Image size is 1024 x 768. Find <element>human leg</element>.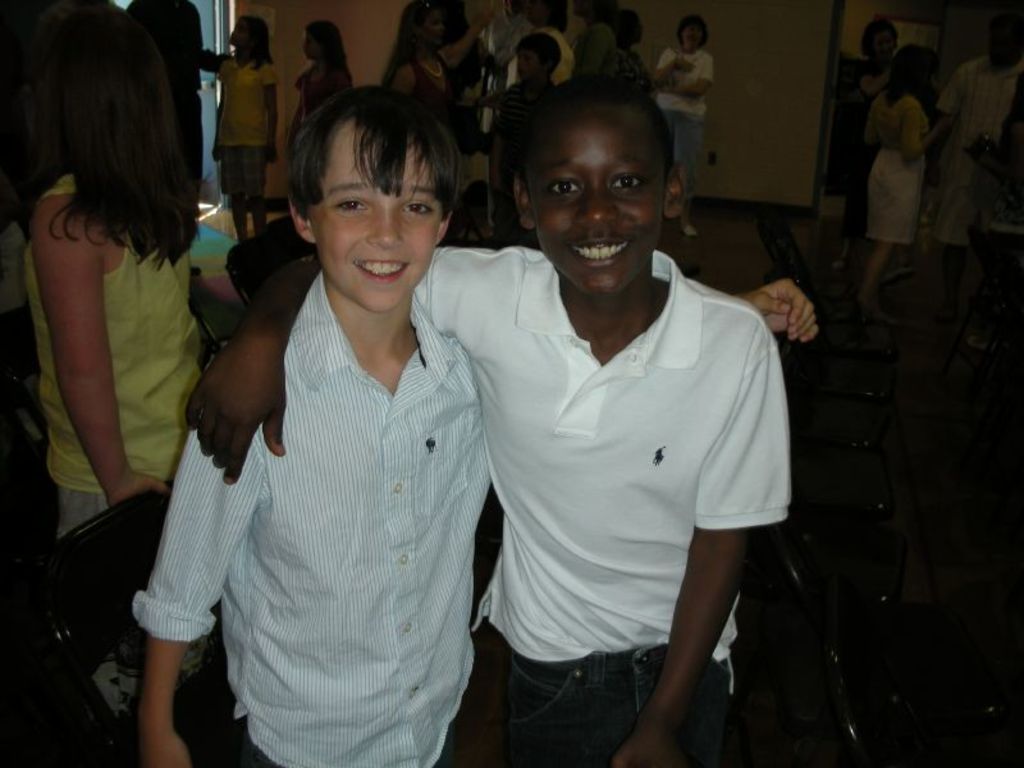
530,125,673,283.
